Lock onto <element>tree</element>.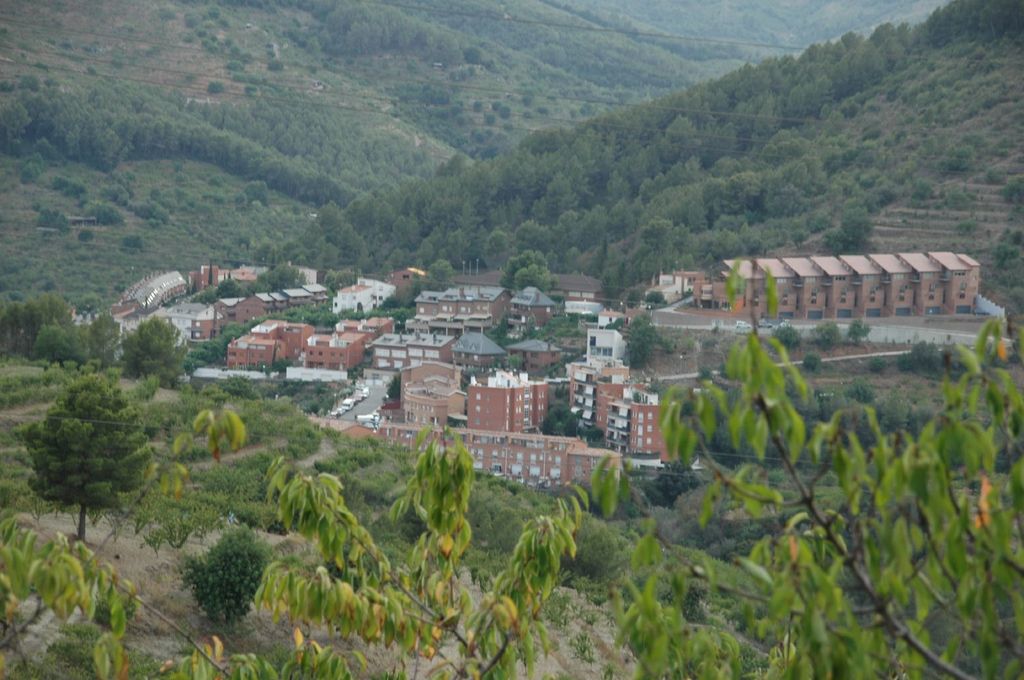
Locked: 899, 341, 943, 382.
